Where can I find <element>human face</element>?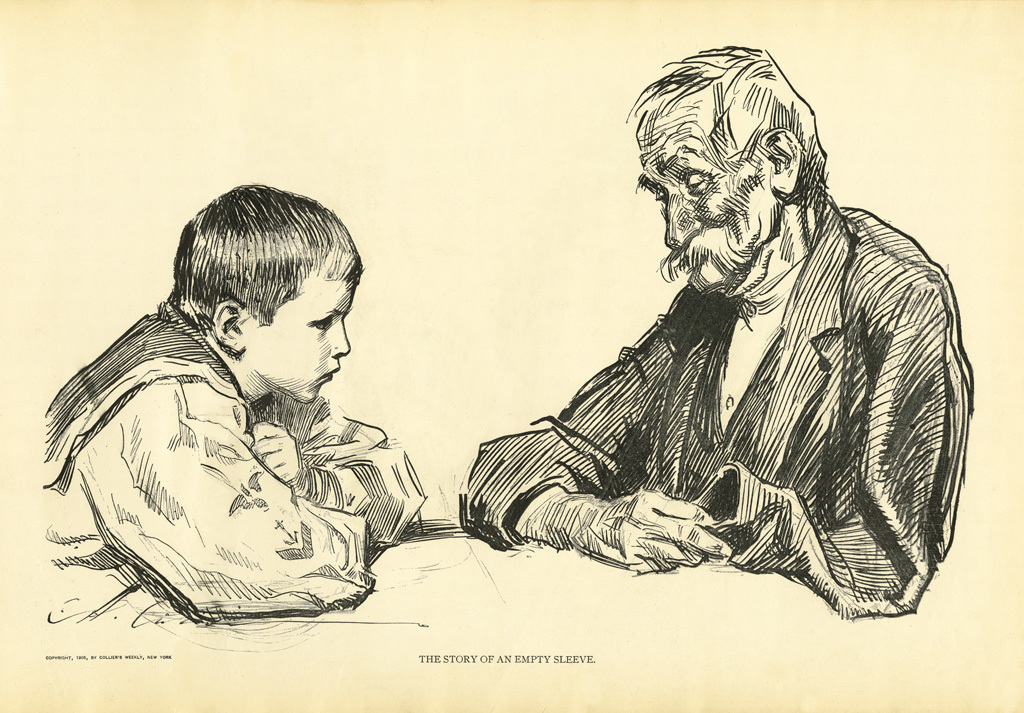
You can find it at left=635, top=133, right=765, bottom=293.
